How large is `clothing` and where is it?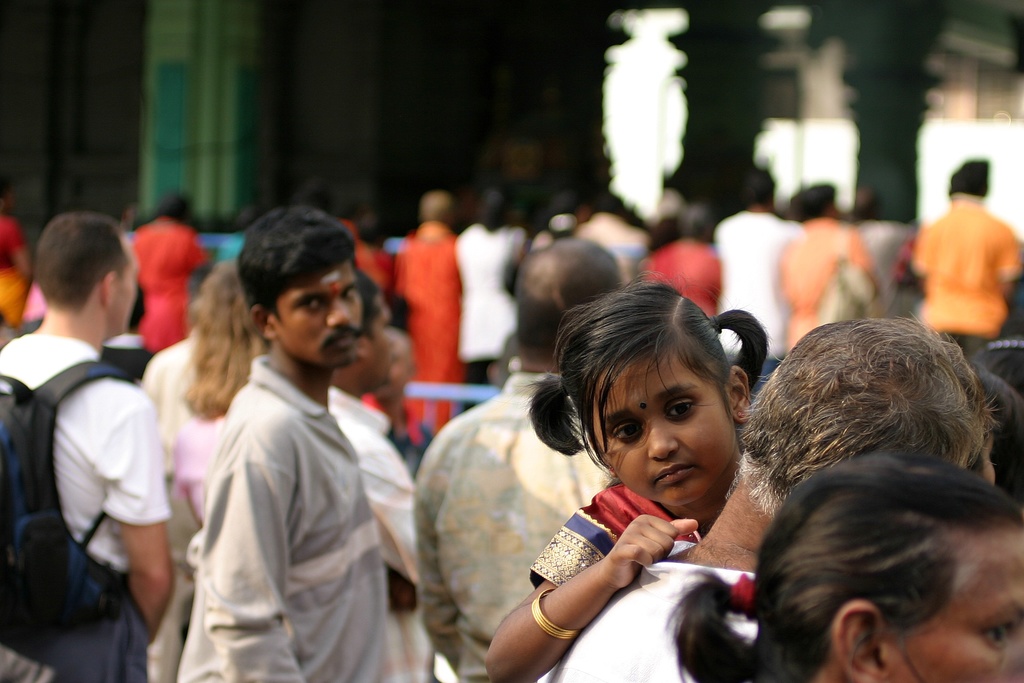
Bounding box: {"x1": 769, "y1": 219, "x2": 877, "y2": 362}.
